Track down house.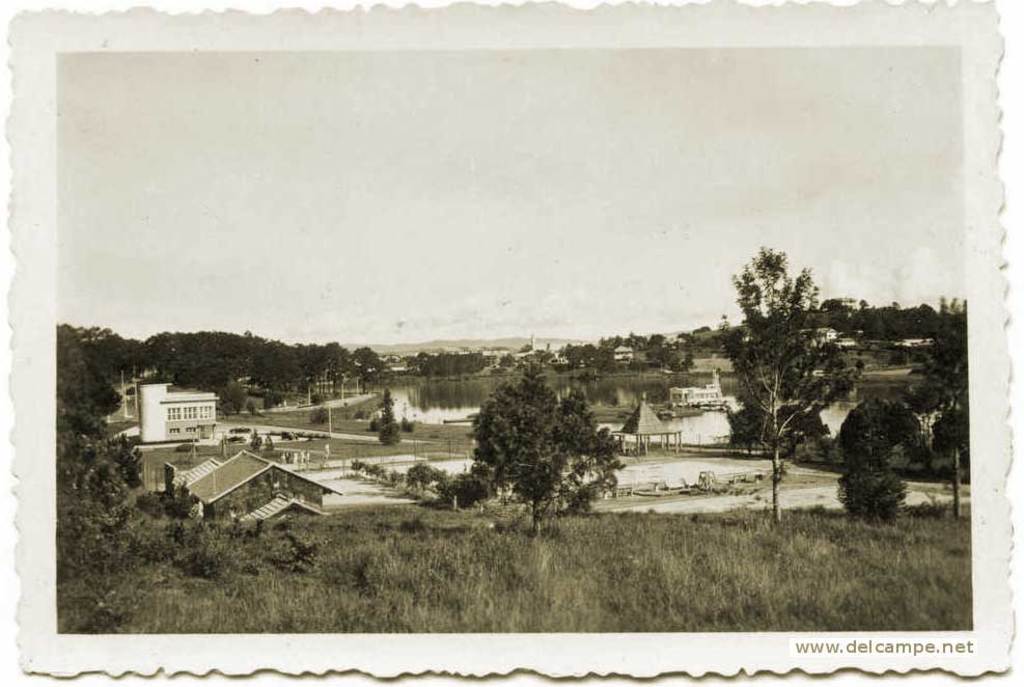
Tracked to [left=132, top=378, right=223, bottom=448].
